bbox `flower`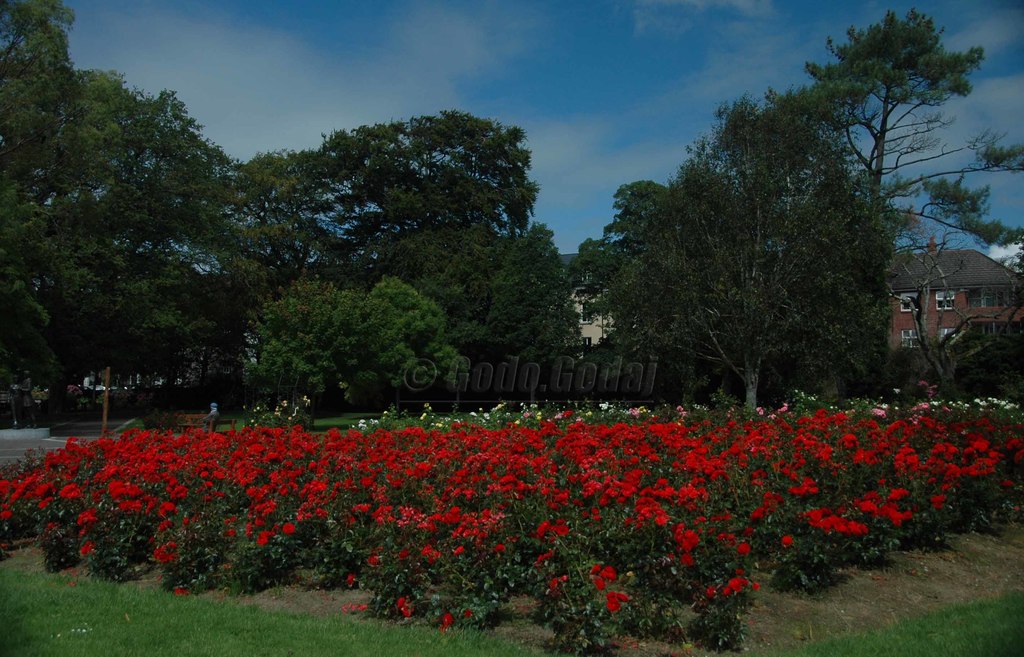
region(703, 581, 719, 599)
